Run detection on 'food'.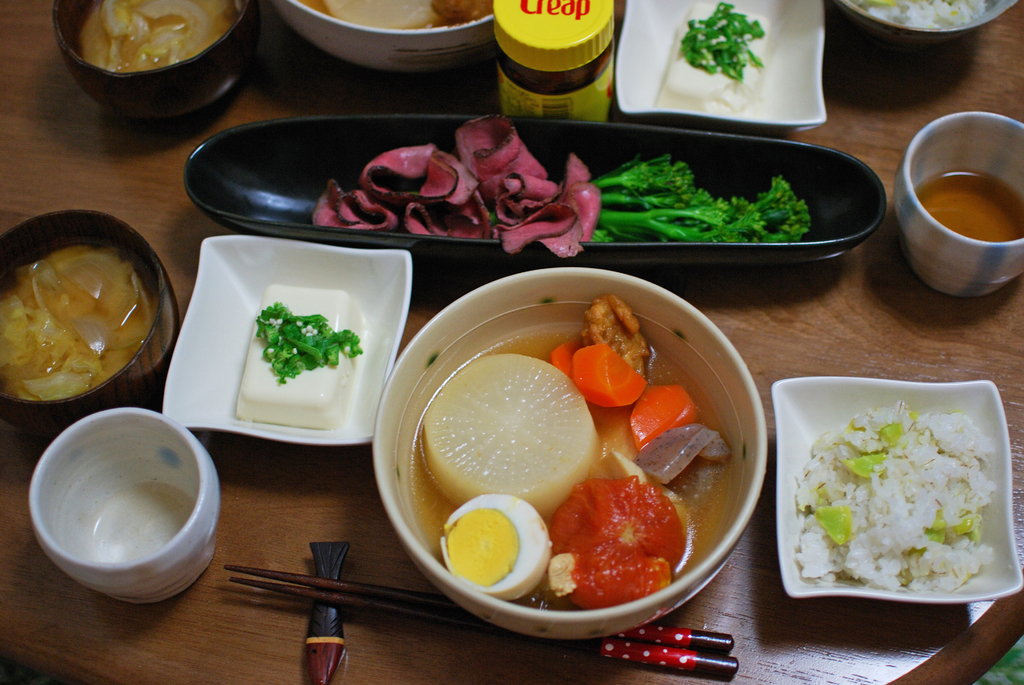
Result: bbox=(422, 352, 602, 520).
